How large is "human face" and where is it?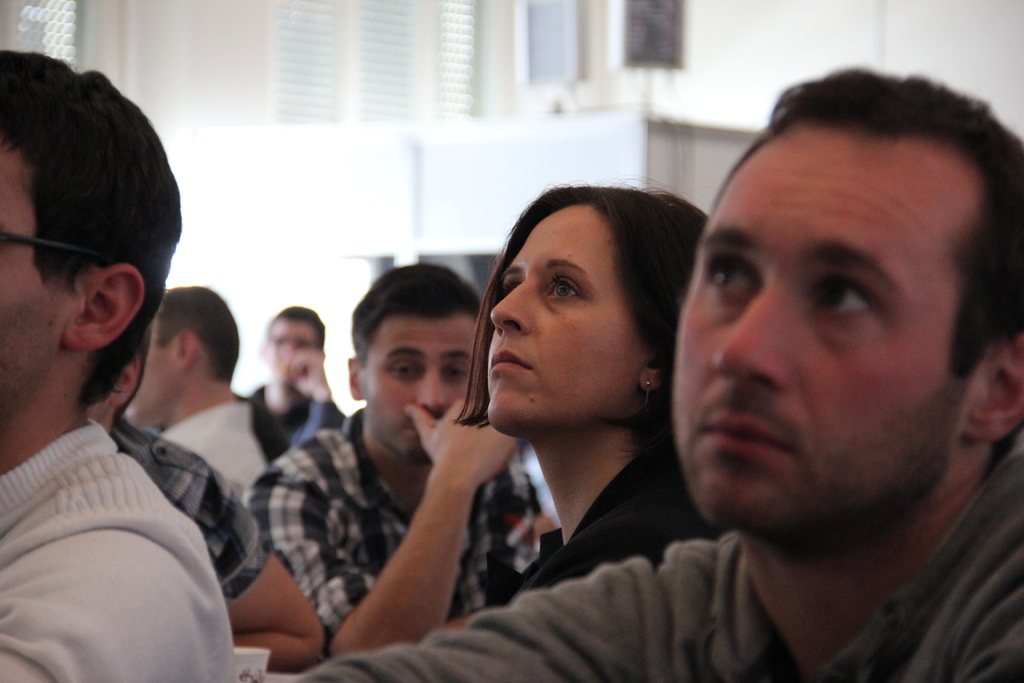
Bounding box: [367,315,480,459].
